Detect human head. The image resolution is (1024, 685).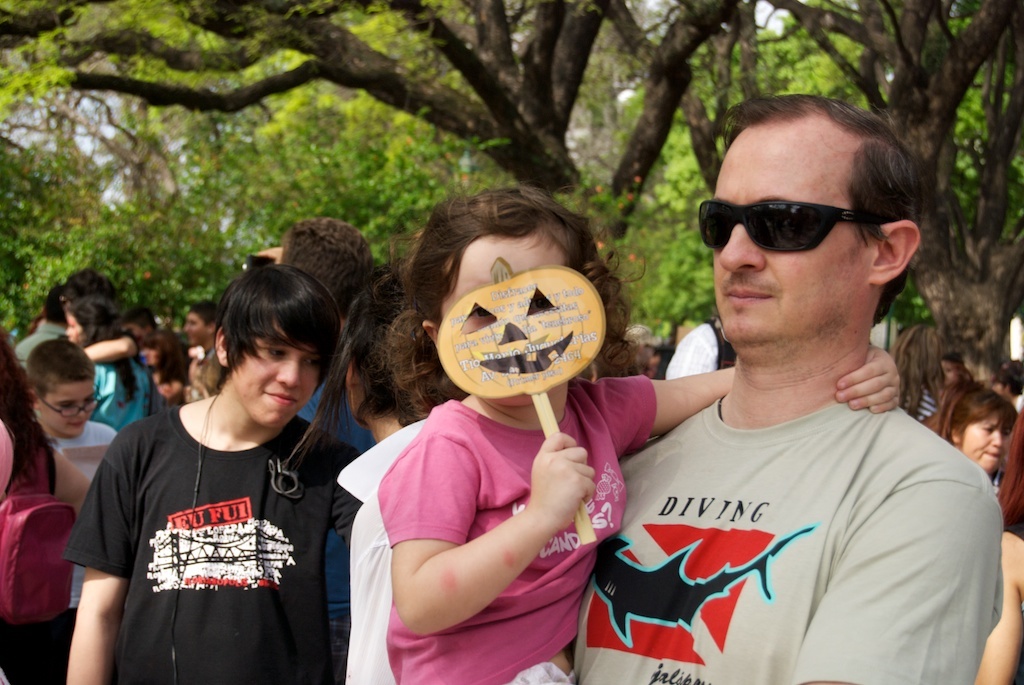
bbox=(138, 332, 182, 364).
